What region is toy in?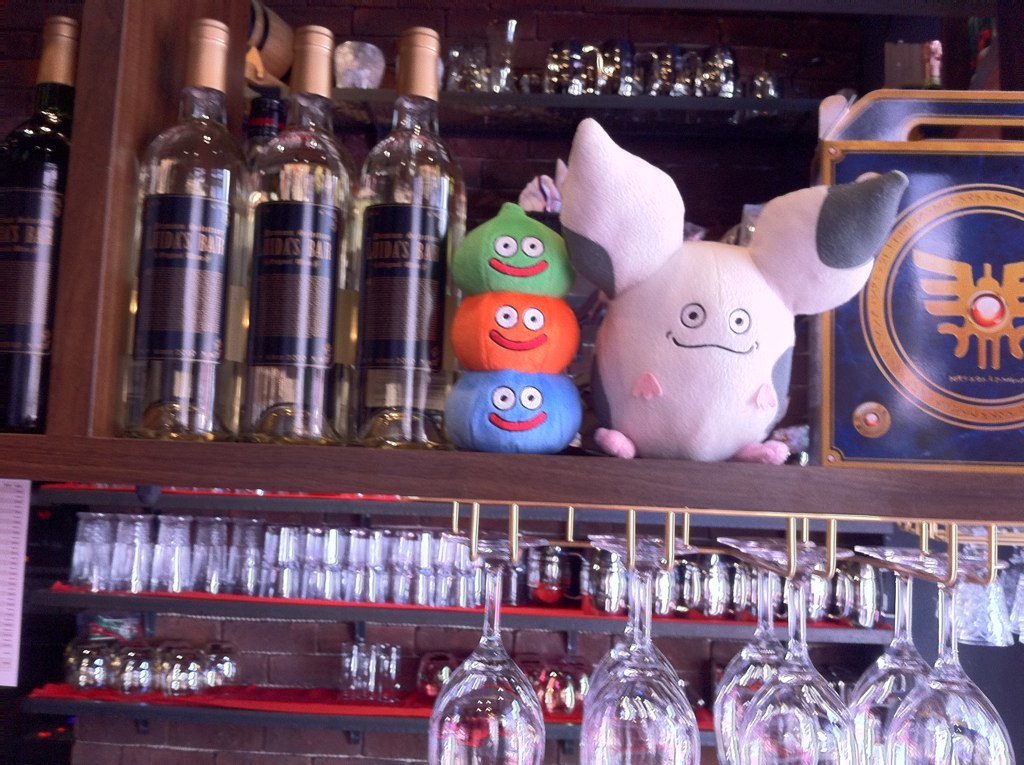
region(339, 526, 390, 612).
